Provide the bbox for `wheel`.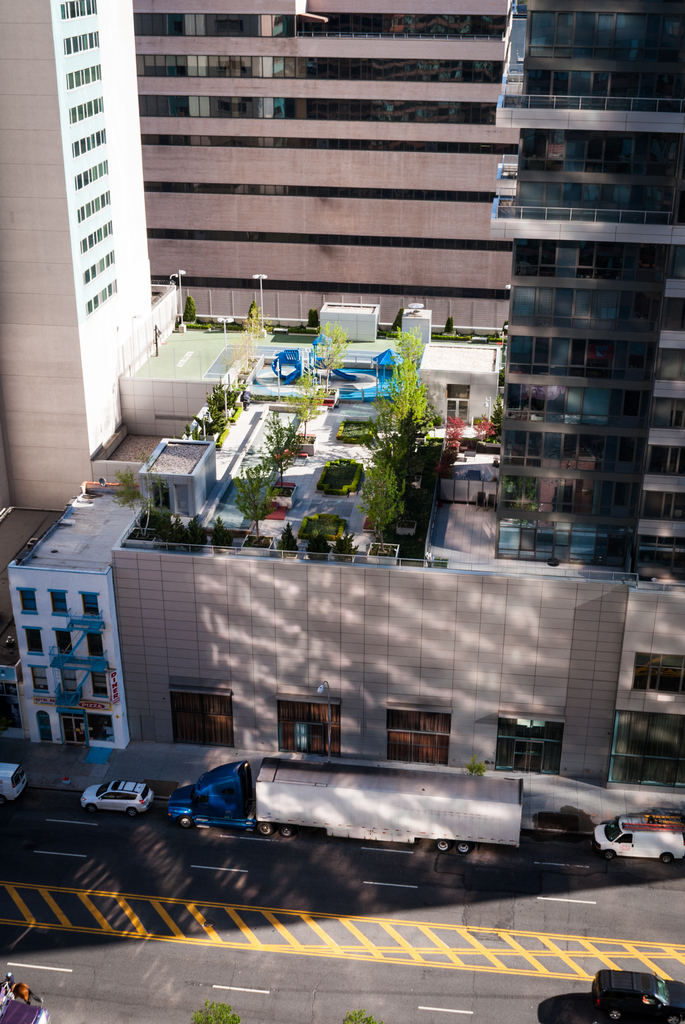
[182, 817, 192, 828].
